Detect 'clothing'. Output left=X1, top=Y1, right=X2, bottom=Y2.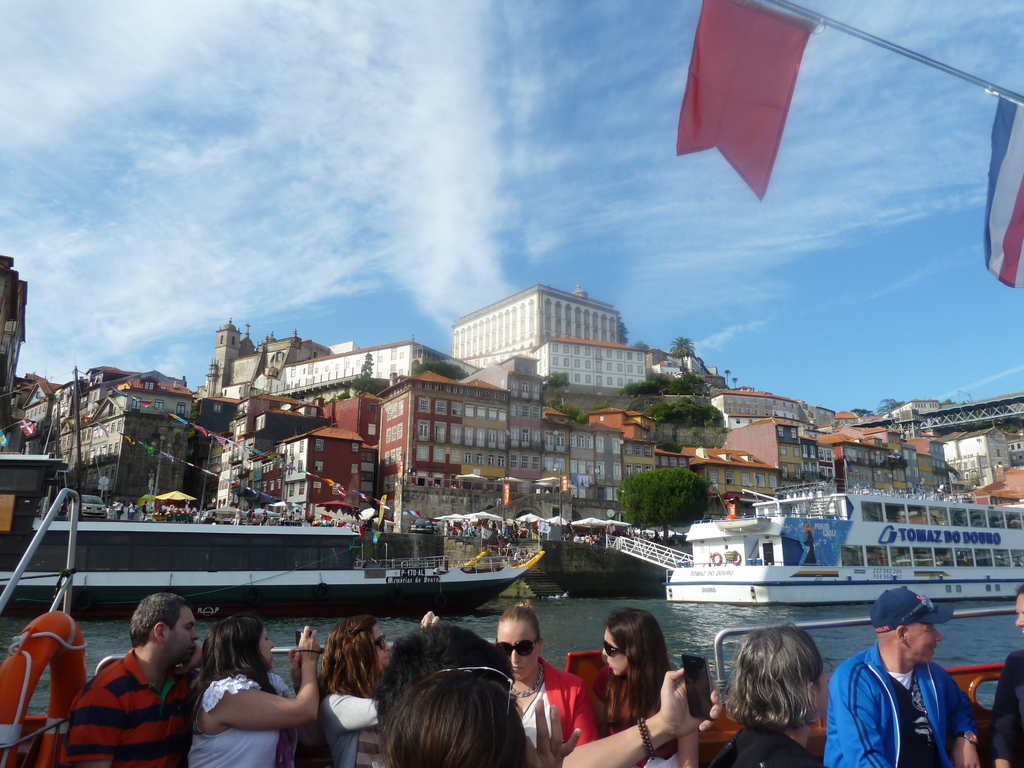
left=818, top=648, right=982, bottom=767.
